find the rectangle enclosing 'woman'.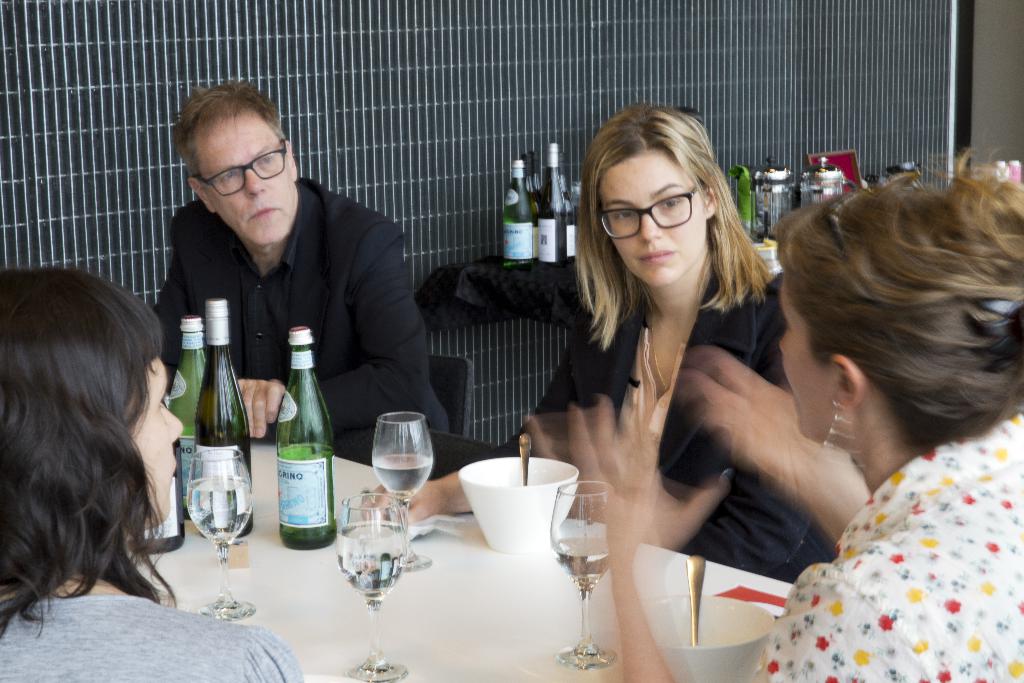
locate(551, 142, 1023, 682).
